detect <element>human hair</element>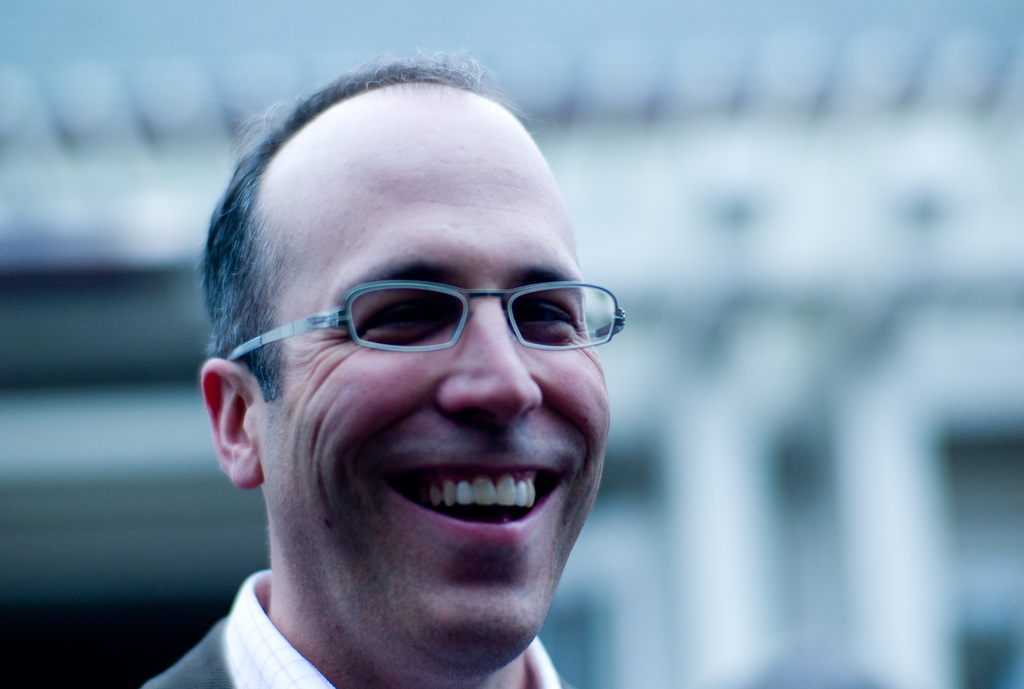
193,53,534,399
